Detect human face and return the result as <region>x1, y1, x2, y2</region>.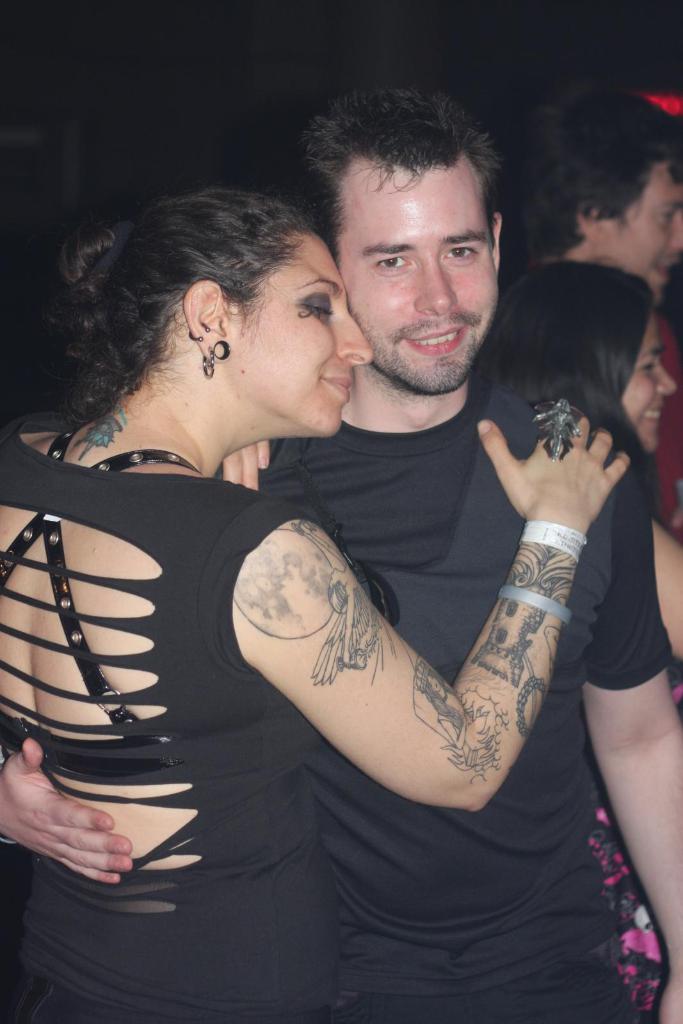
<region>340, 172, 497, 390</region>.
